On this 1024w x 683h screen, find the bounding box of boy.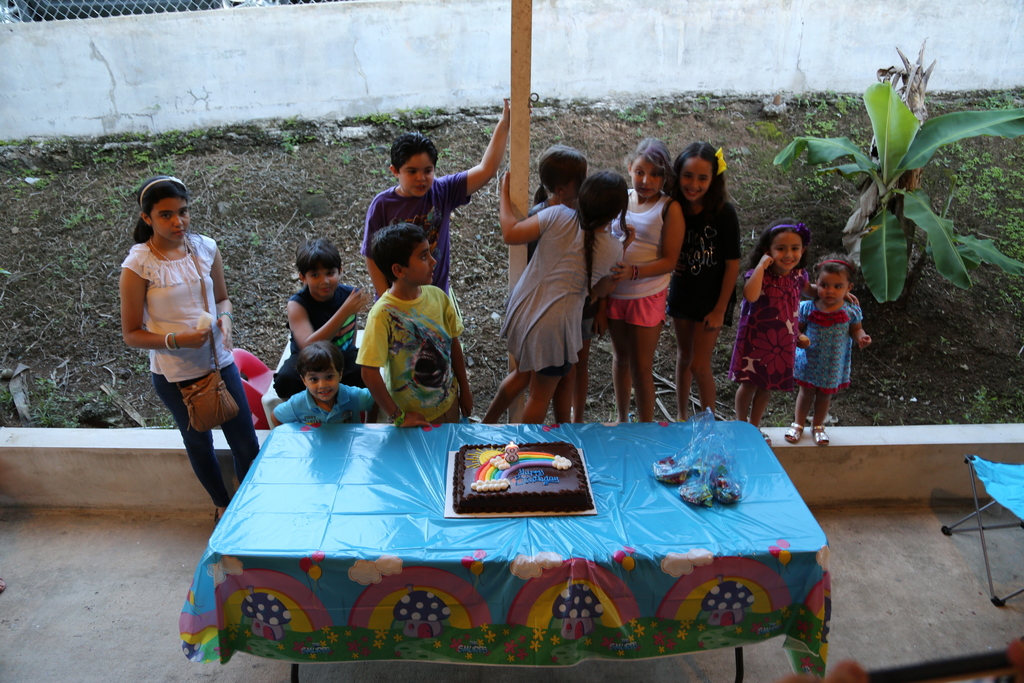
Bounding box: region(271, 342, 375, 429).
